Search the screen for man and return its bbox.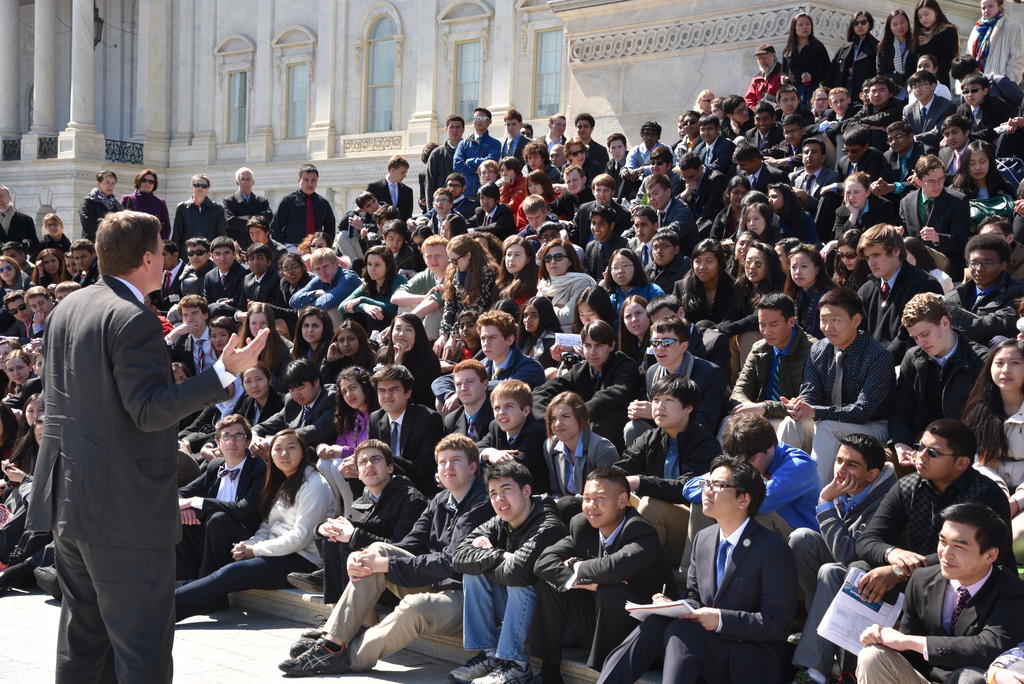
Found: <box>874,506,1013,678</box>.
